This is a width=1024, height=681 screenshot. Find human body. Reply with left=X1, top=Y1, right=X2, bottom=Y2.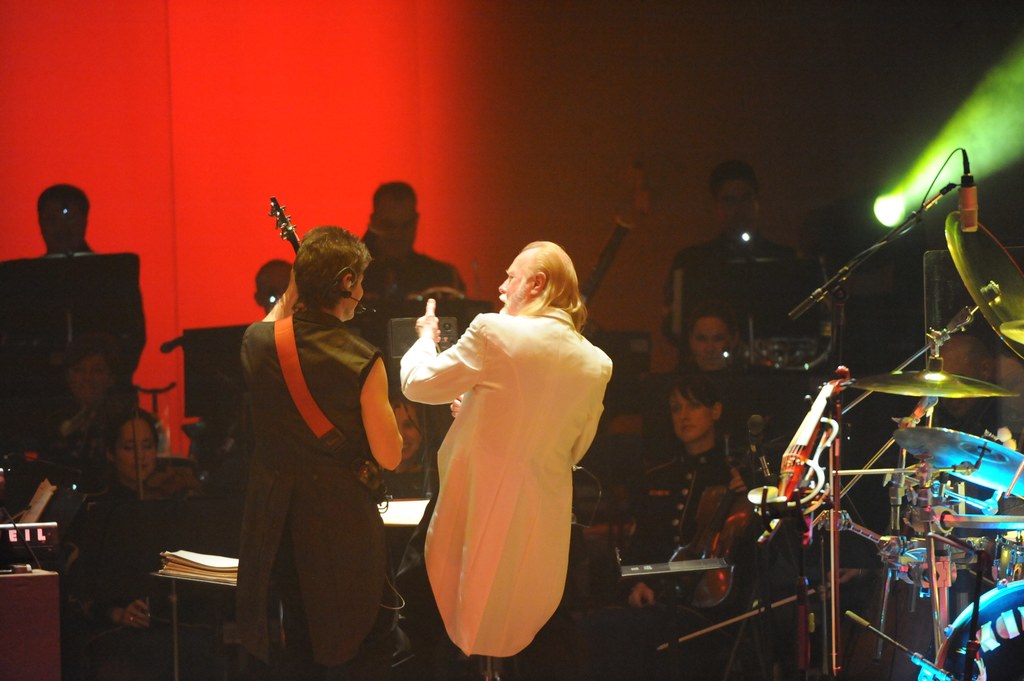
left=236, top=221, right=412, bottom=680.
